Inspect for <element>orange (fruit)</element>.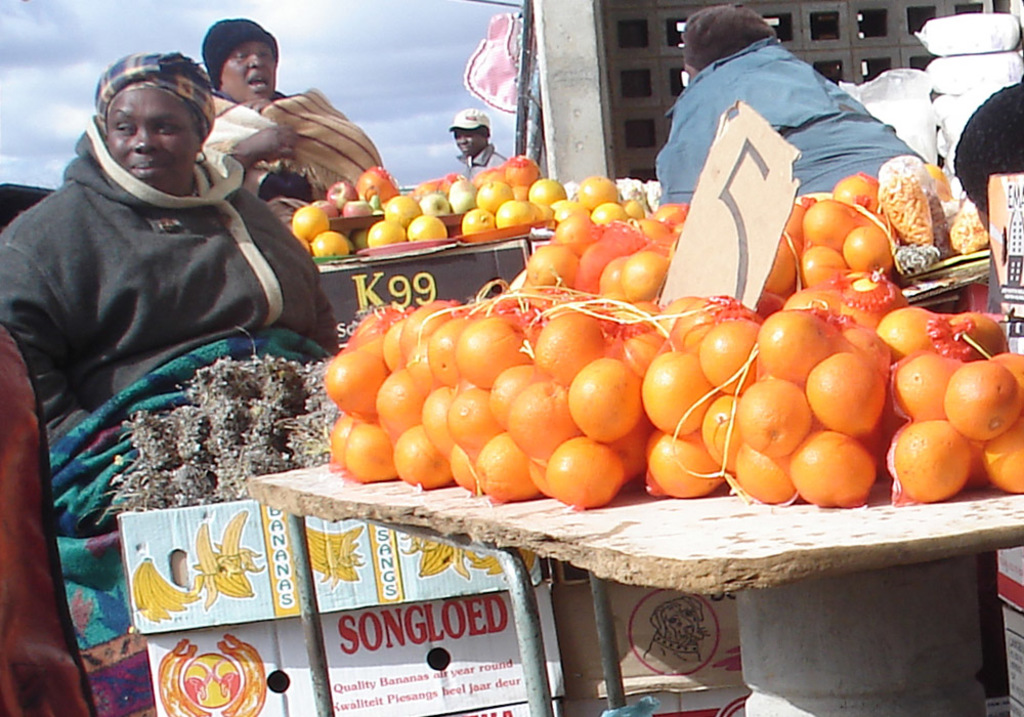
Inspection: x1=376, y1=372, x2=420, y2=428.
